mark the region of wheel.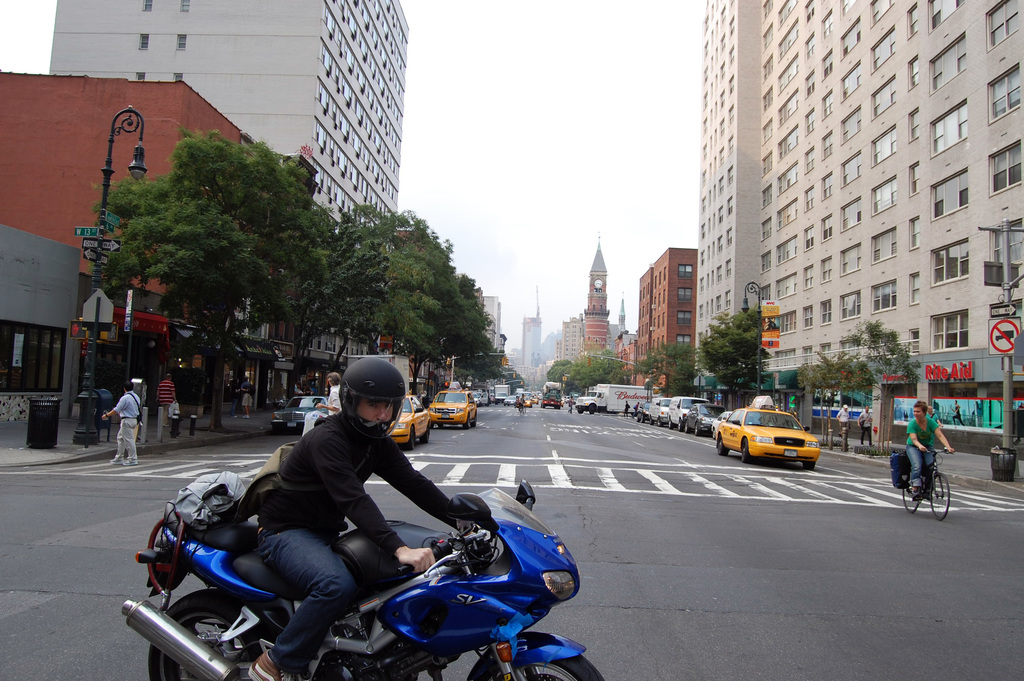
Region: Rect(922, 474, 954, 525).
